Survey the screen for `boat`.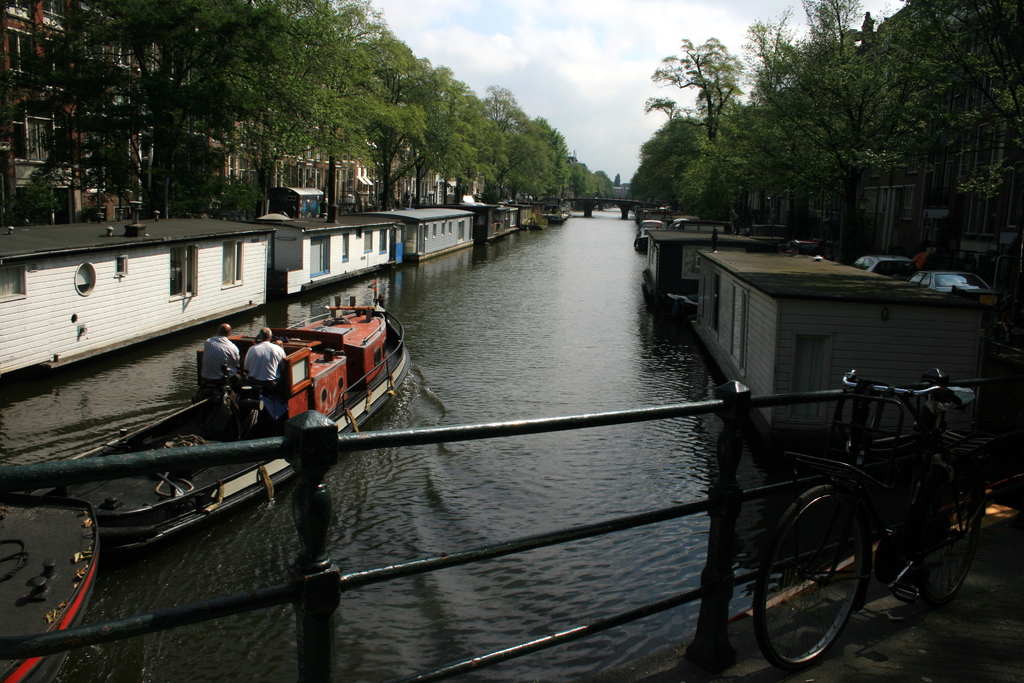
Survey found: [x1=0, y1=486, x2=104, y2=682].
